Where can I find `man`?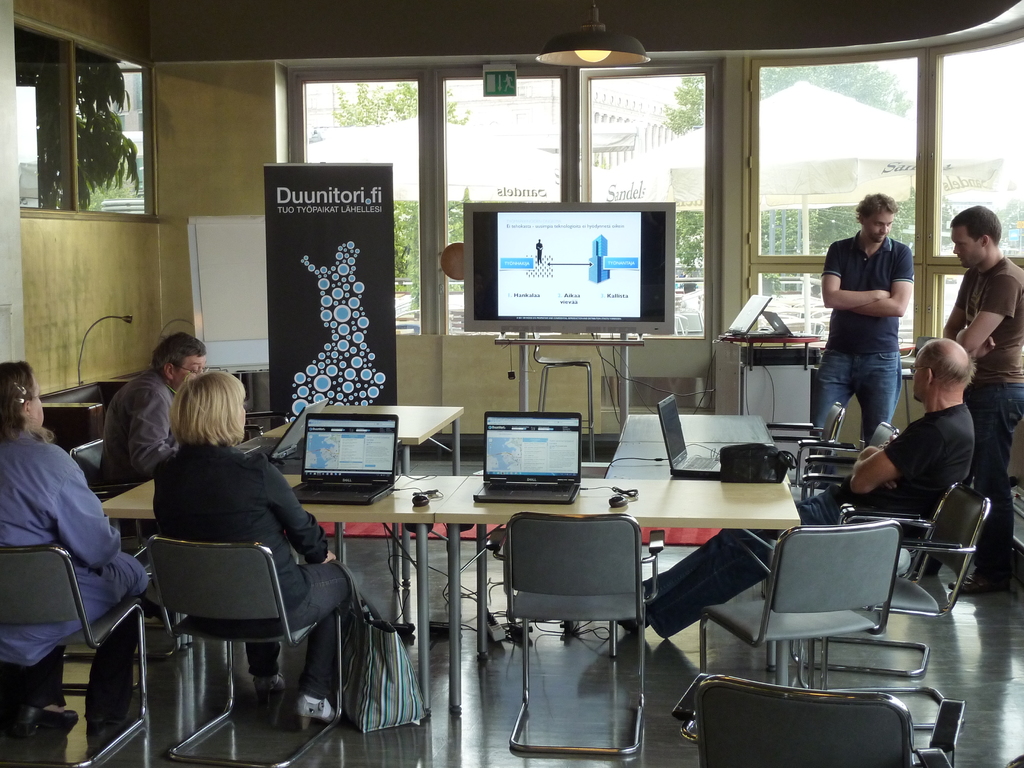
You can find it at (left=620, top=340, right=977, bottom=639).
